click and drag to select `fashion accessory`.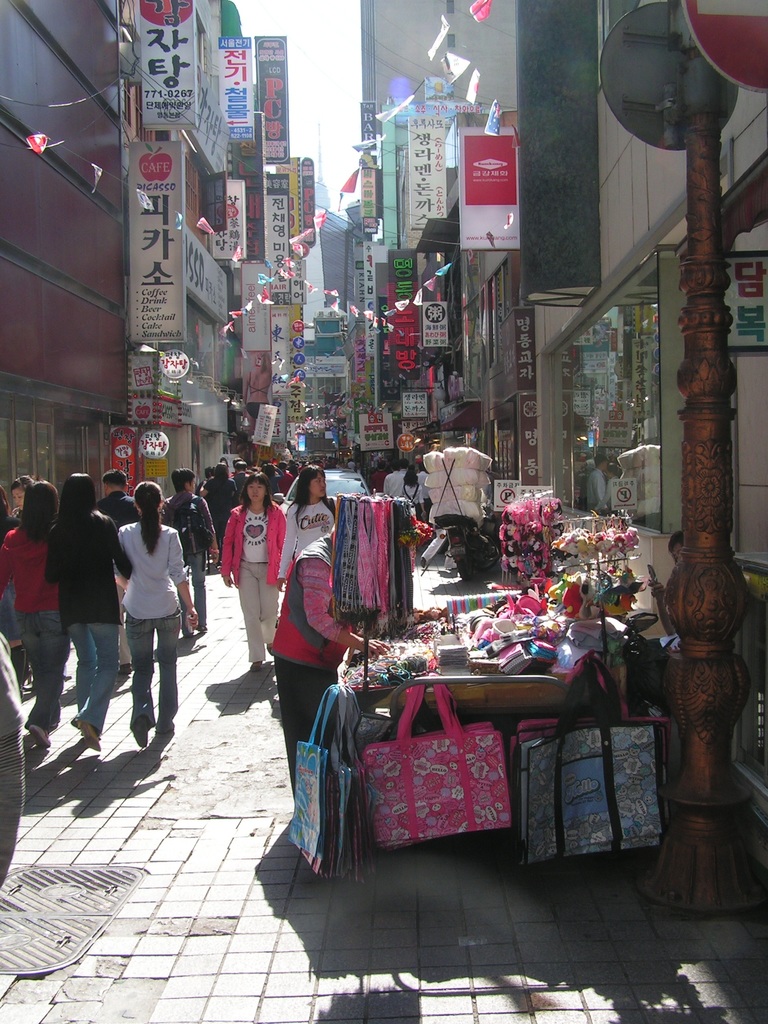
Selection: [left=130, top=715, right=151, bottom=750].
